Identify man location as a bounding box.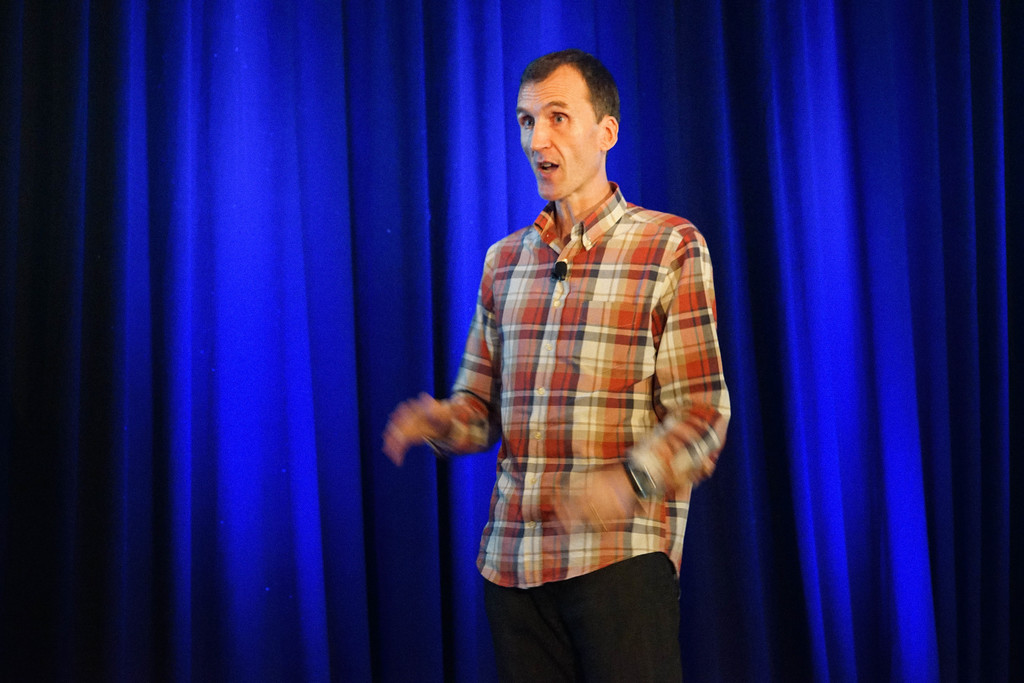
l=386, t=40, r=729, b=682.
